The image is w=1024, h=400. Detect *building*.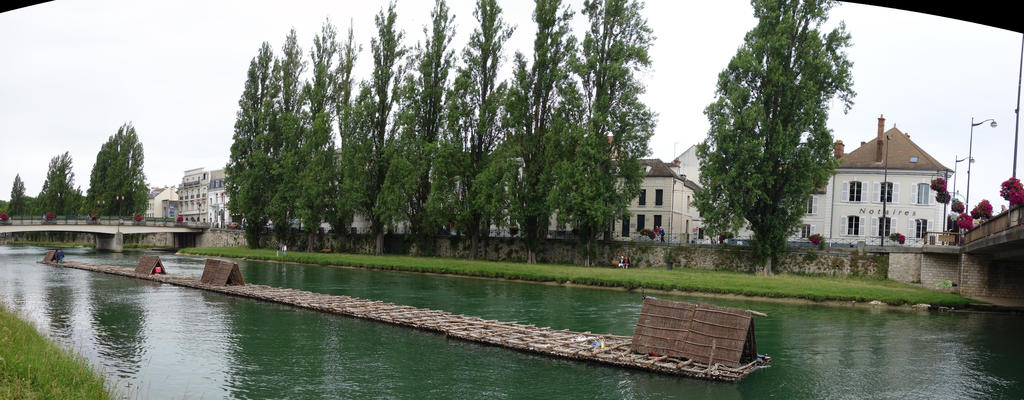
Detection: left=264, top=130, right=717, bottom=246.
